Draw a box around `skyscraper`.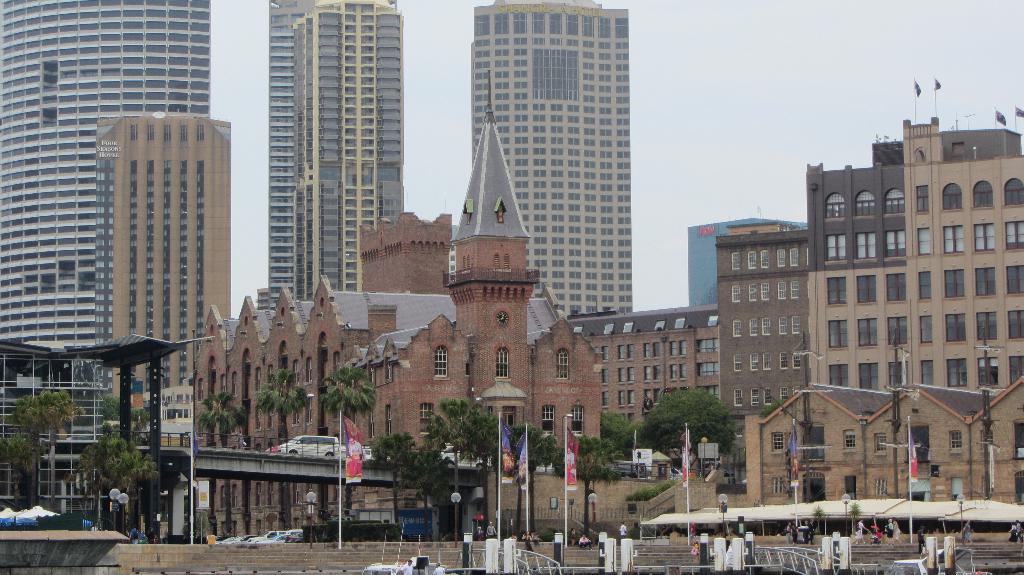
region(92, 108, 230, 404).
